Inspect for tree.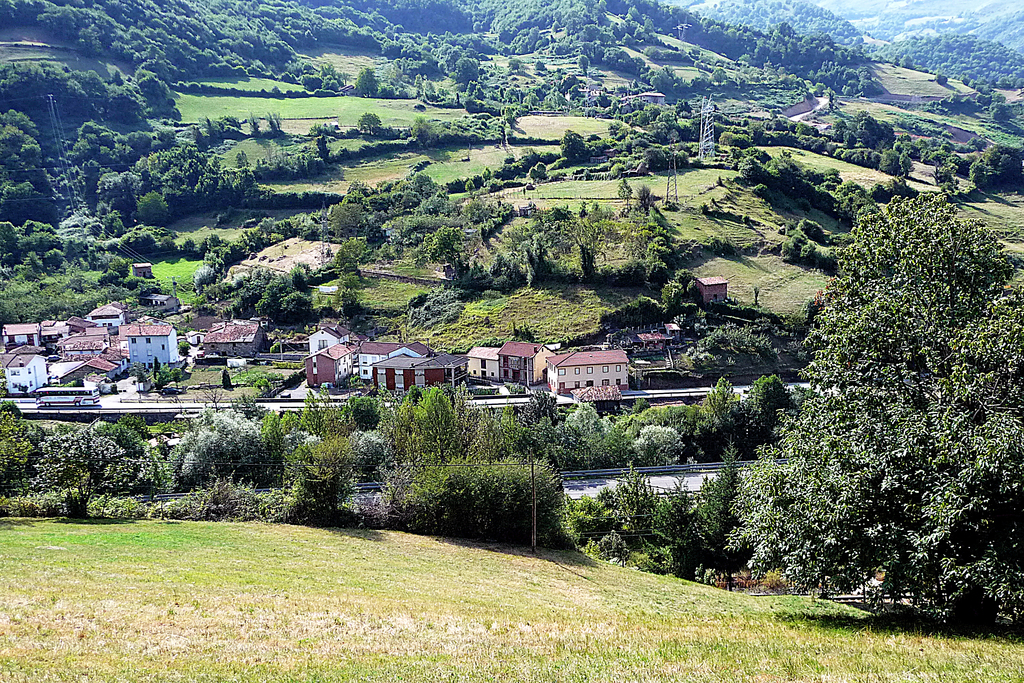
Inspection: <region>278, 427, 349, 527</region>.
